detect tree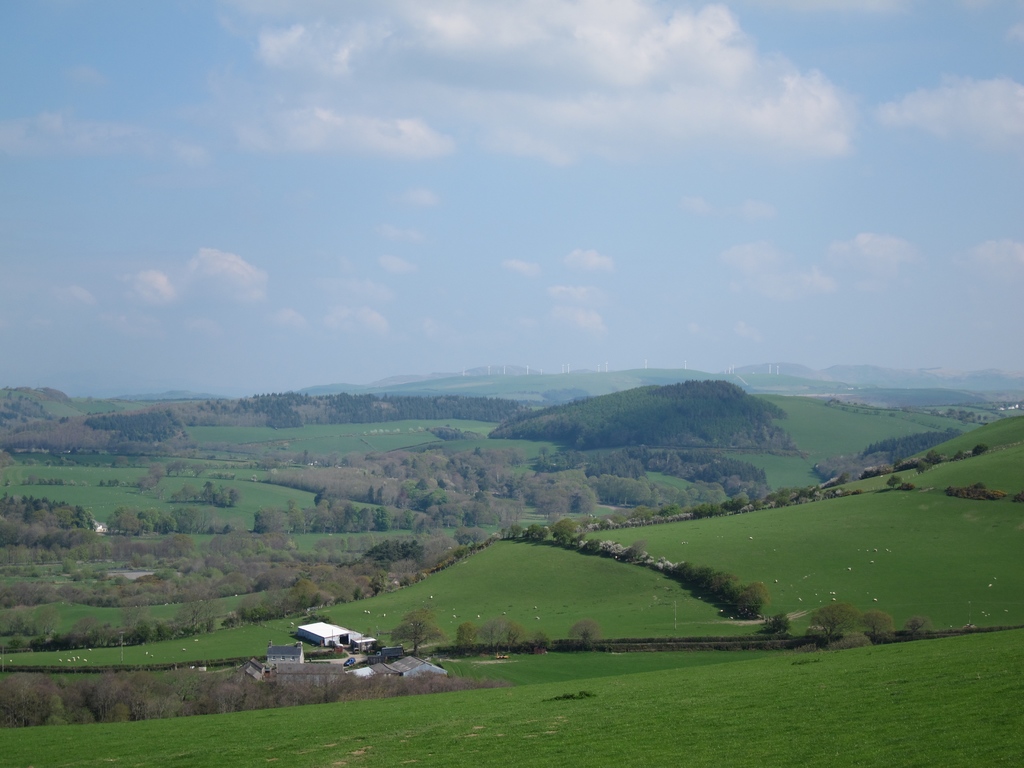
locate(813, 604, 863, 637)
